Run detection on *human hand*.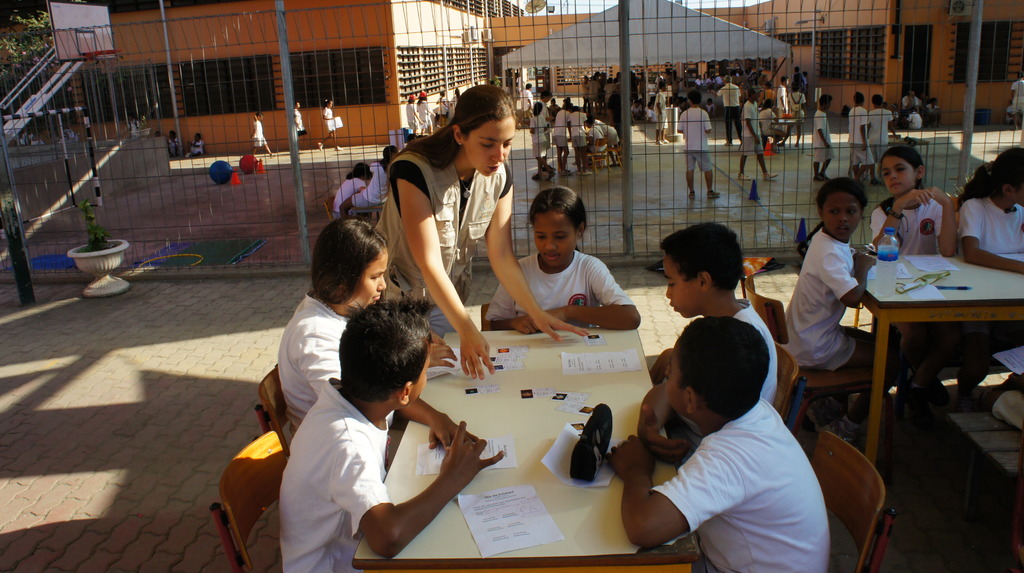
Result: <bbox>419, 120, 425, 128</bbox>.
